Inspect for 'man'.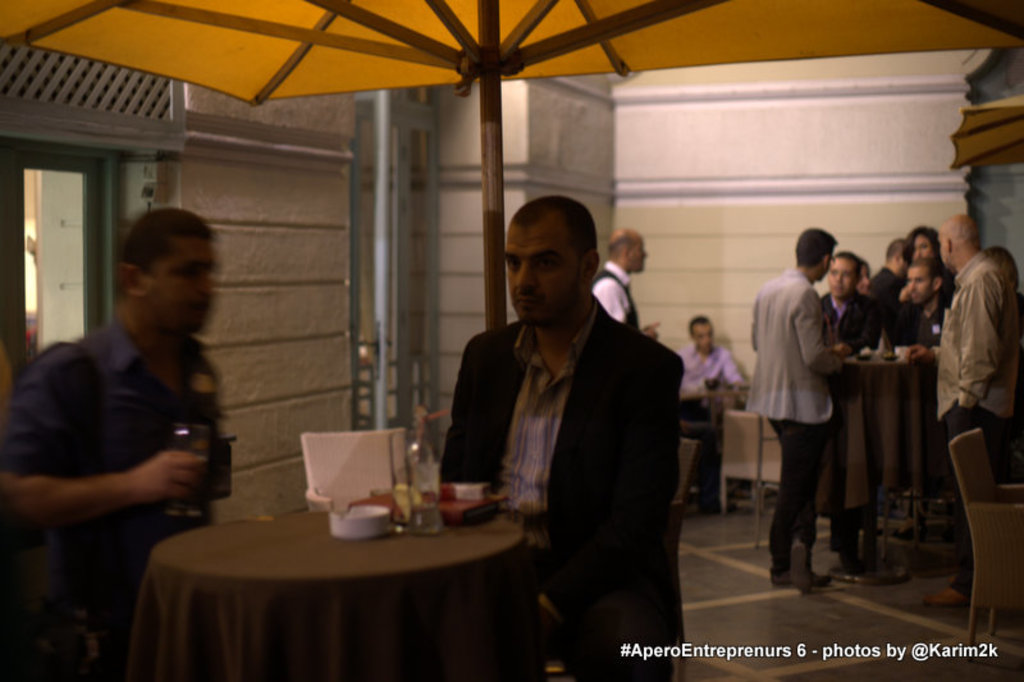
Inspection: box=[673, 311, 748, 504].
